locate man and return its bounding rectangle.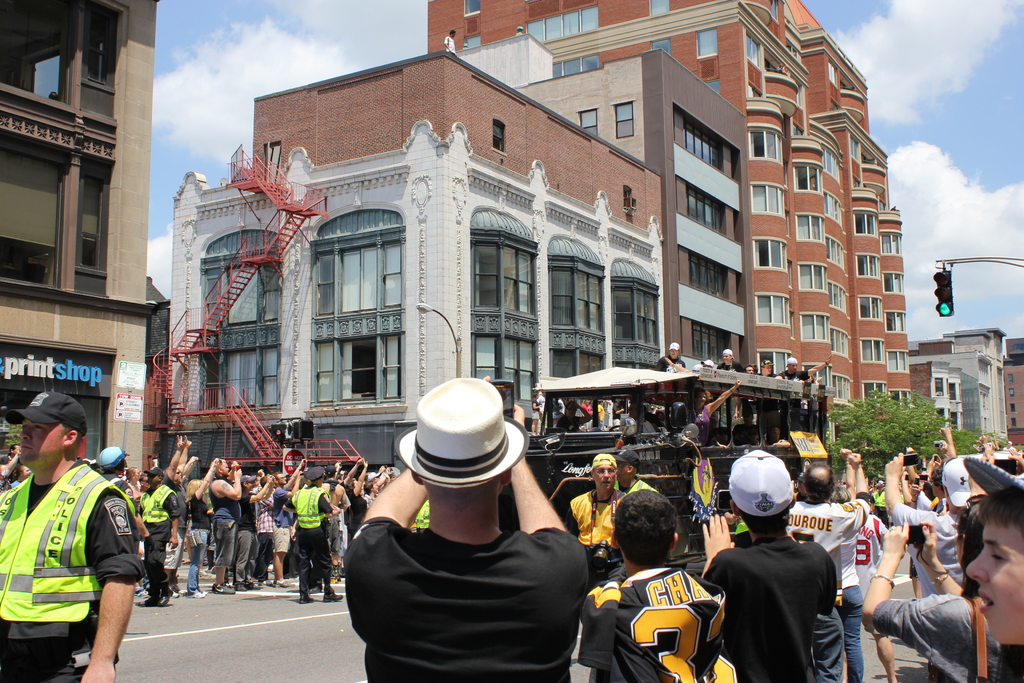
pyautogui.locateOnScreen(582, 487, 737, 682).
